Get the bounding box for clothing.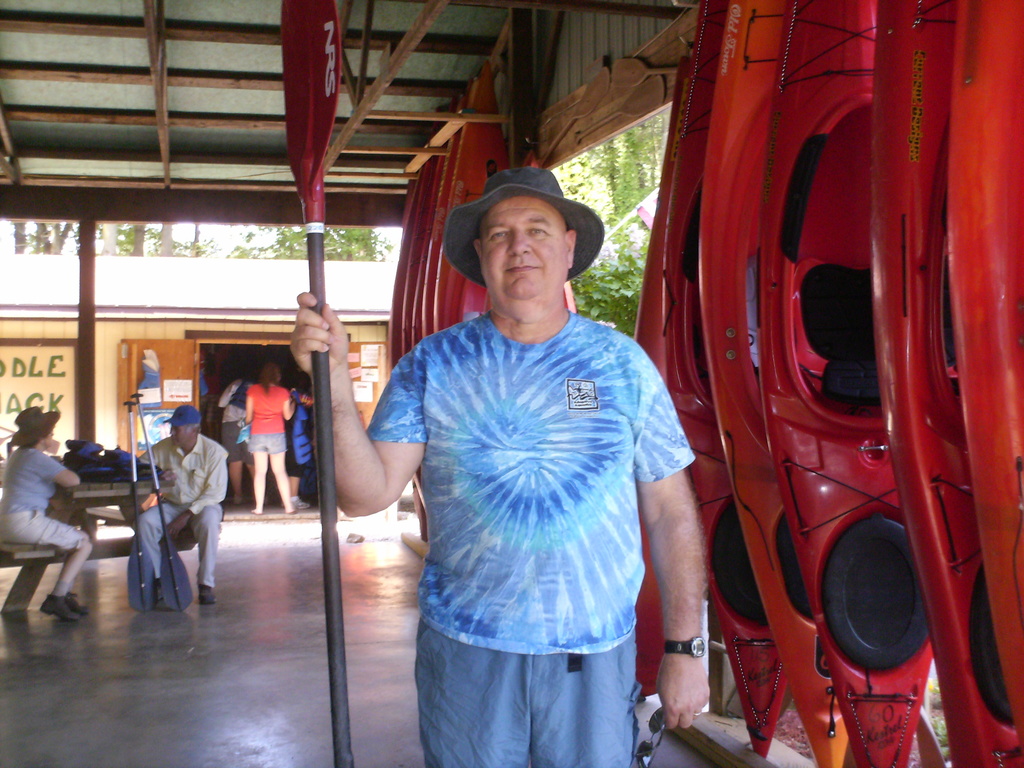
box=[361, 296, 698, 767].
